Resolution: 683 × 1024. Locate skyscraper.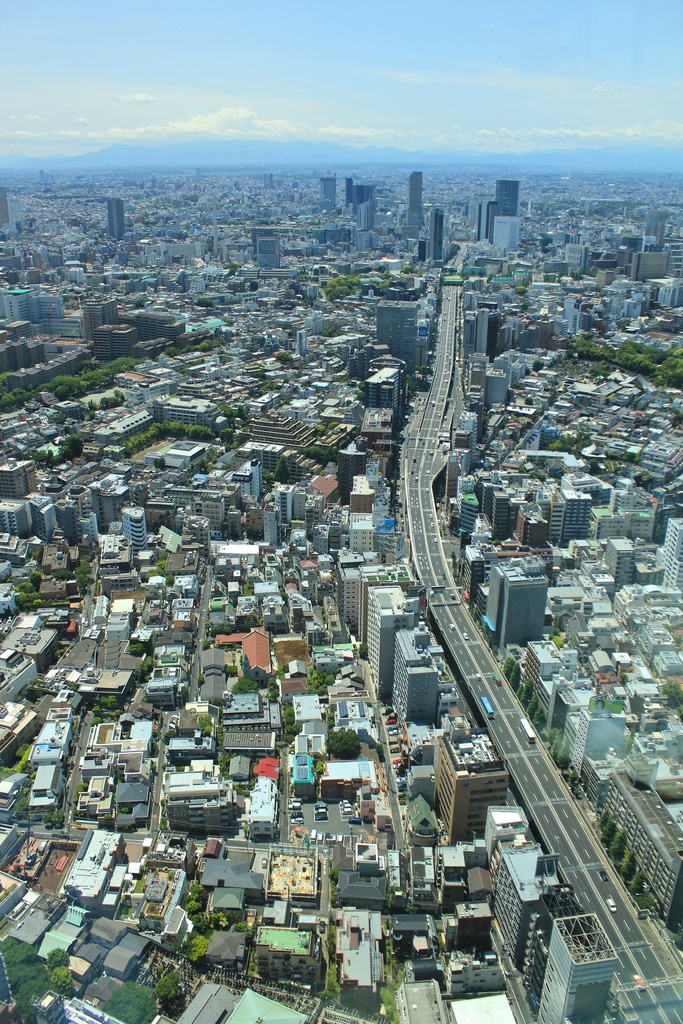
{"x1": 0, "y1": 284, "x2": 67, "y2": 317}.
